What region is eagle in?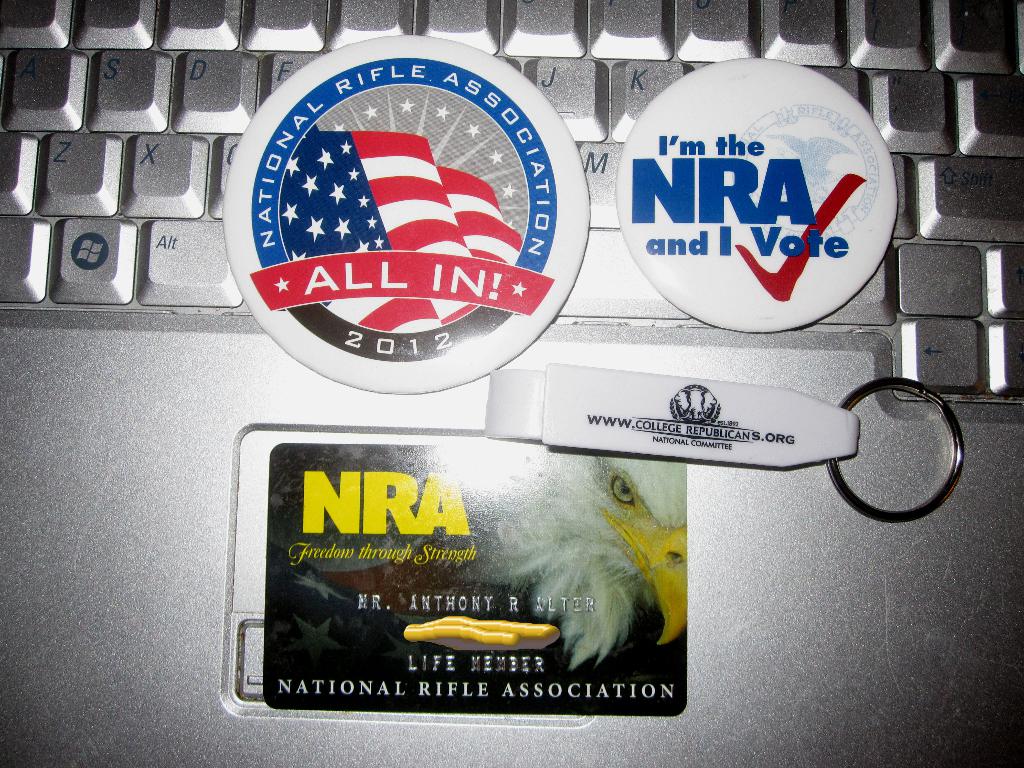
box(444, 444, 689, 667).
